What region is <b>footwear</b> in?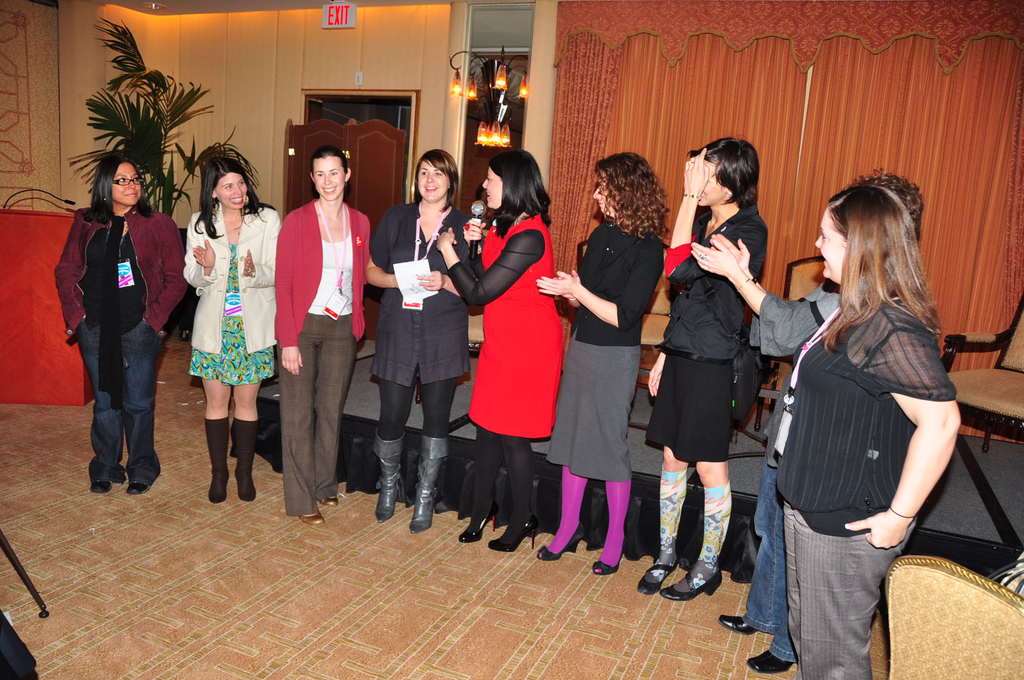
bbox(486, 515, 534, 551).
